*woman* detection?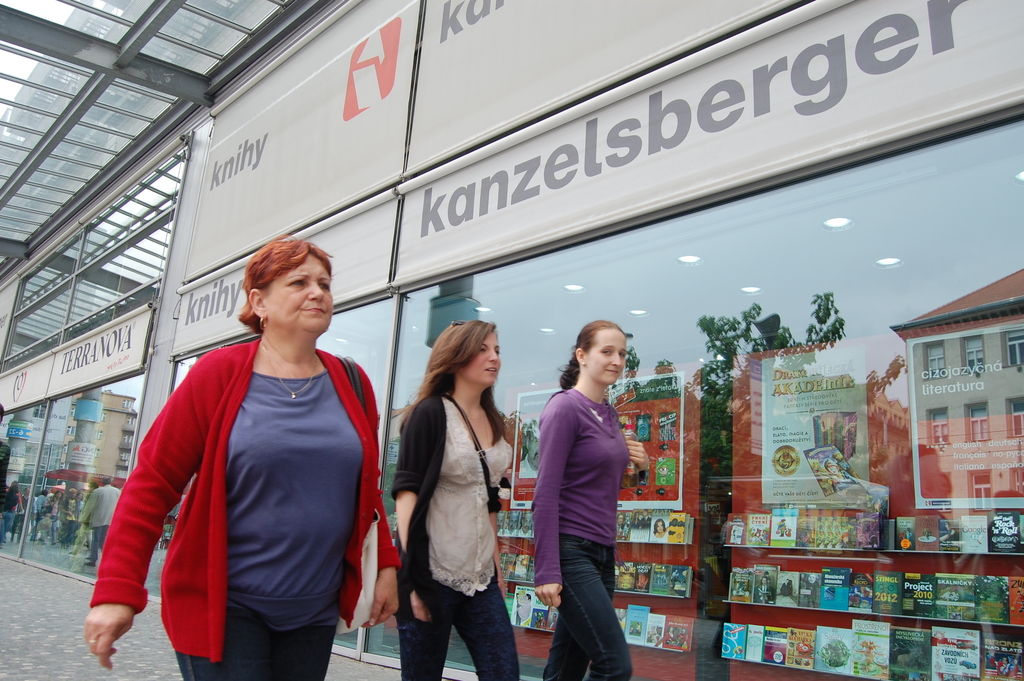
bbox=(84, 233, 401, 680)
